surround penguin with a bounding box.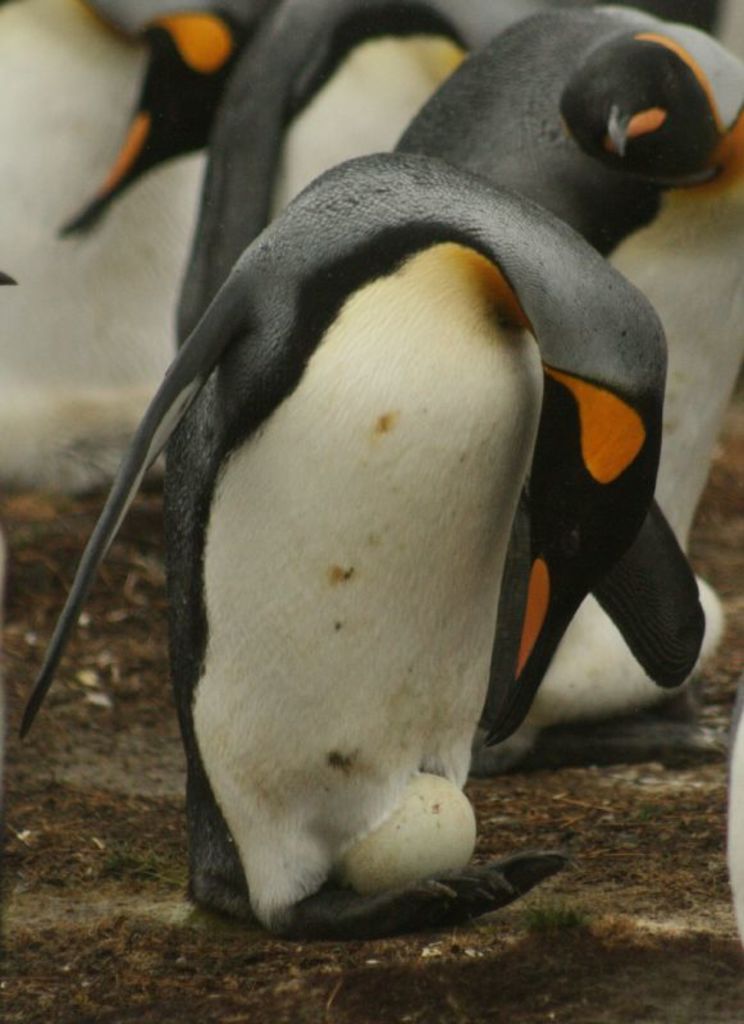
pyautogui.locateOnScreen(175, 0, 534, 342).
